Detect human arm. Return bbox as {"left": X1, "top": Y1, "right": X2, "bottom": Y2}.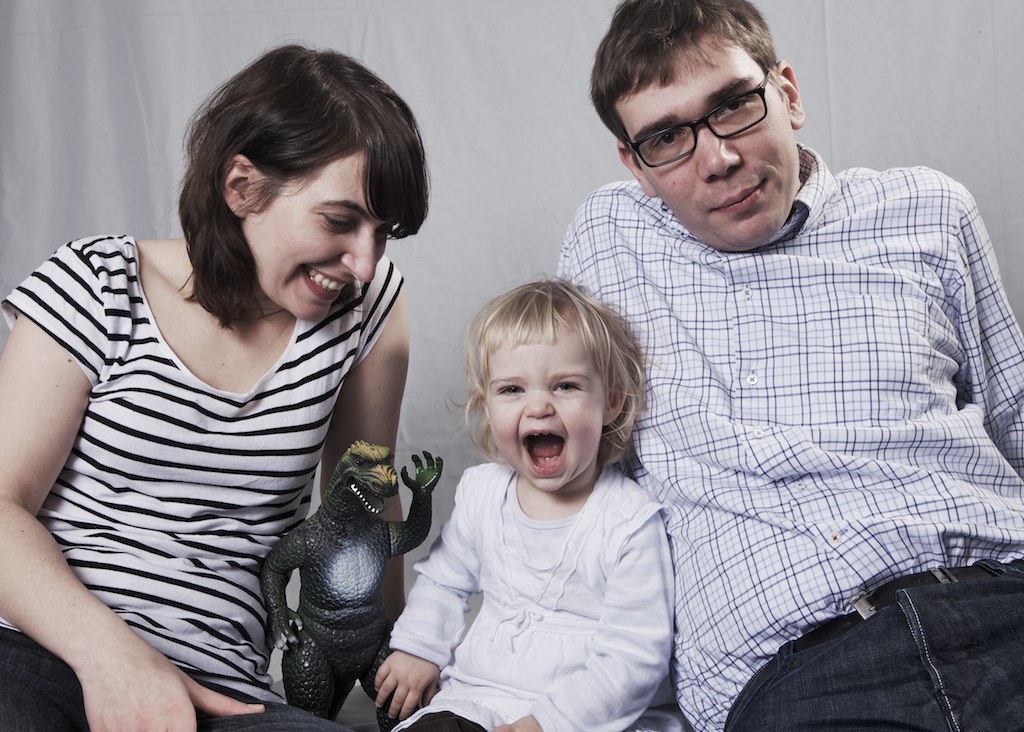
{"left": 486, "top": 505, "right": 672, "bottom": 731}.
